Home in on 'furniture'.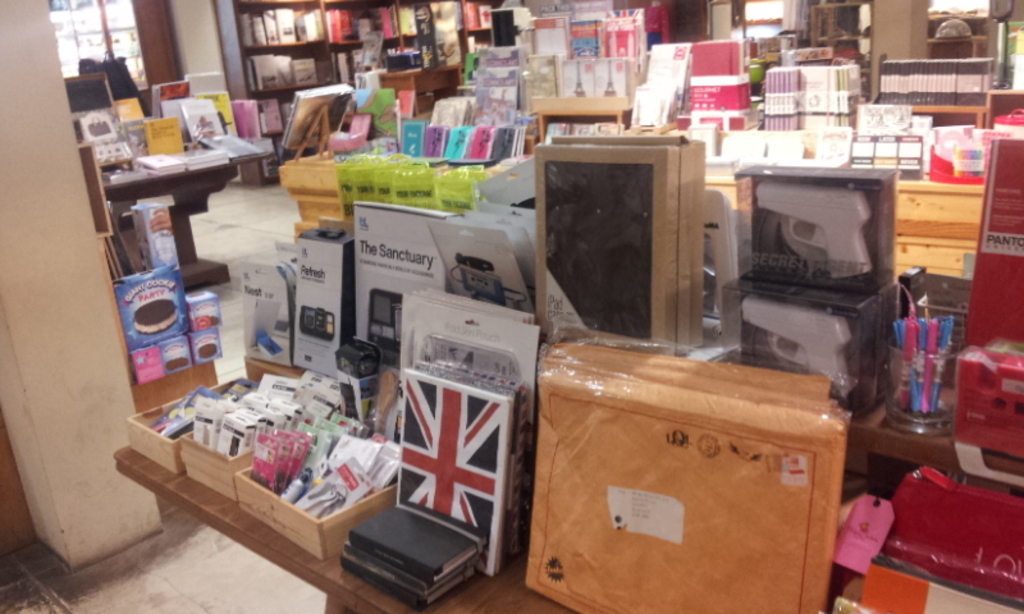
Homed in at detection(294, 105, 334, 156).
